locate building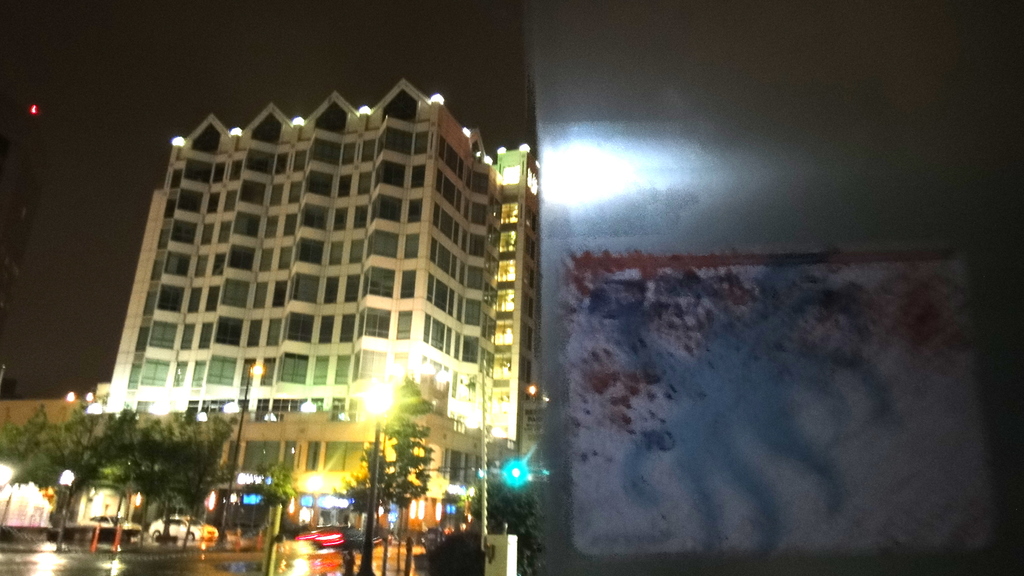
{"x1": 99, "y1": 81, "x2": 541, "y2": 540}
